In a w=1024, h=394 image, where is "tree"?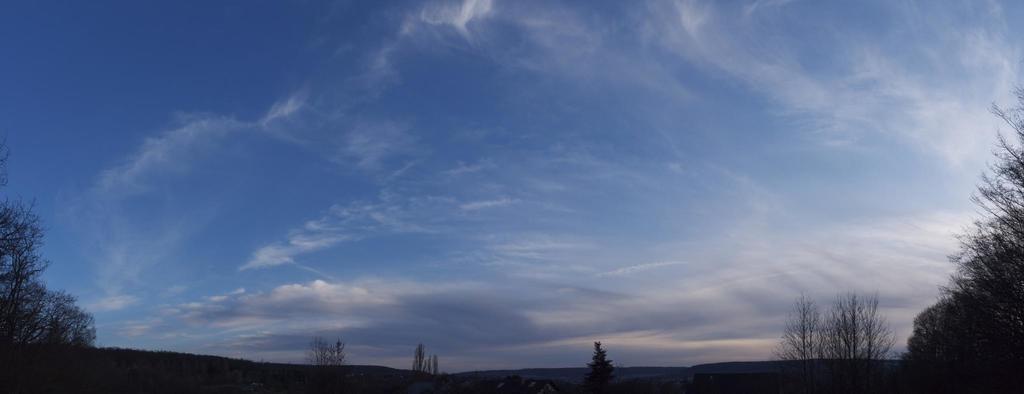
<box>894,81,1023,393</box>.
